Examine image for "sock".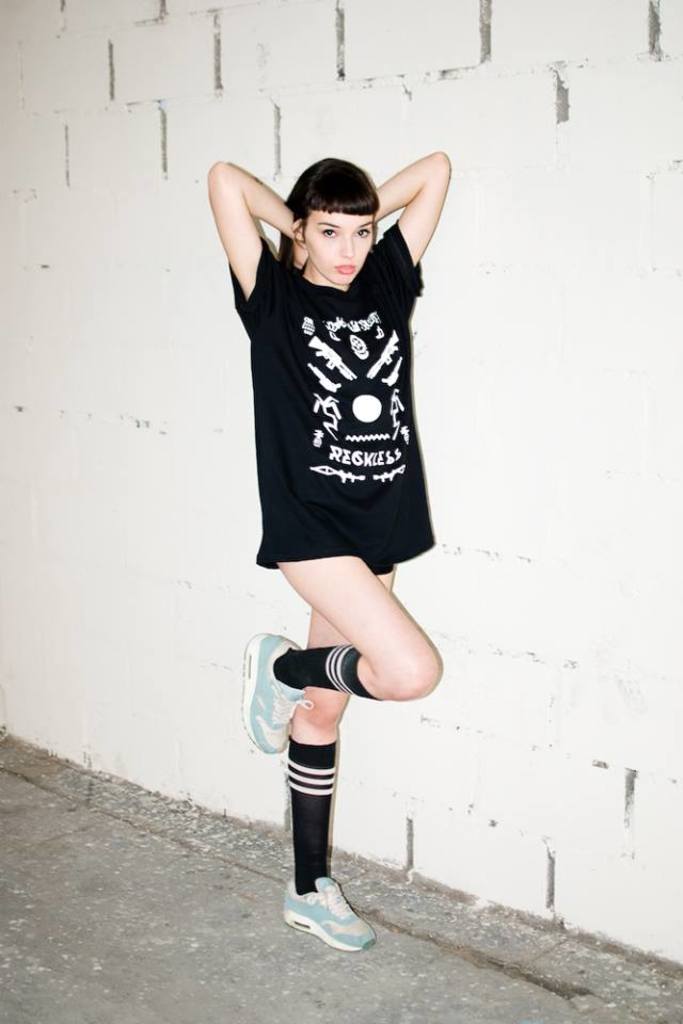
Examination result: BBox(290, 736, 336, 893).
